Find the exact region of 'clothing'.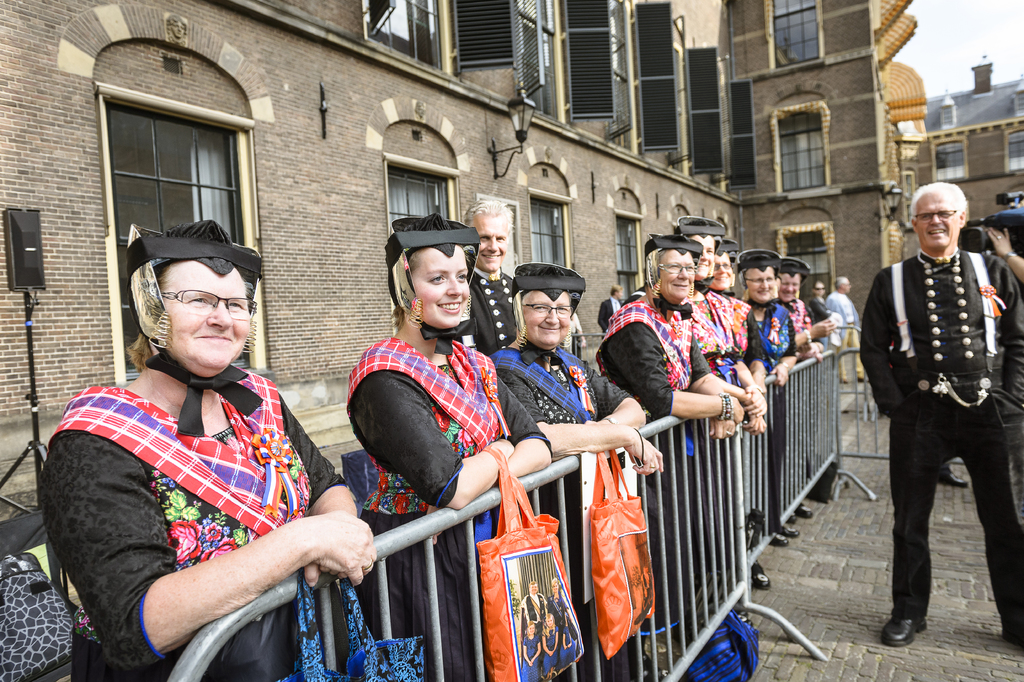
Exact region: 805:293:831:340.
